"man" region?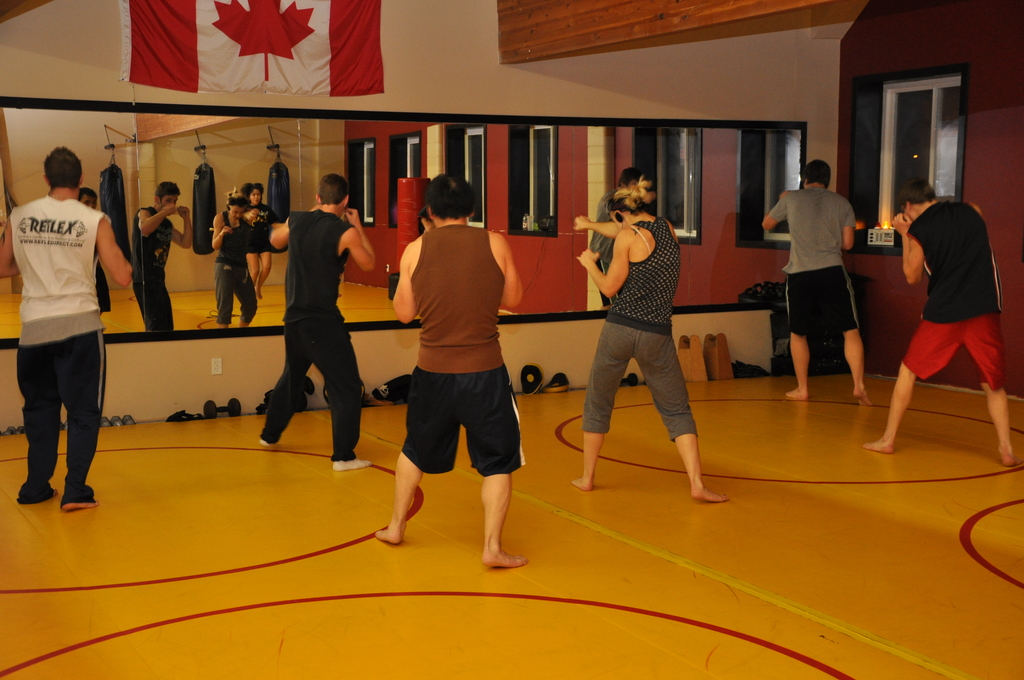
761/158/876/408
